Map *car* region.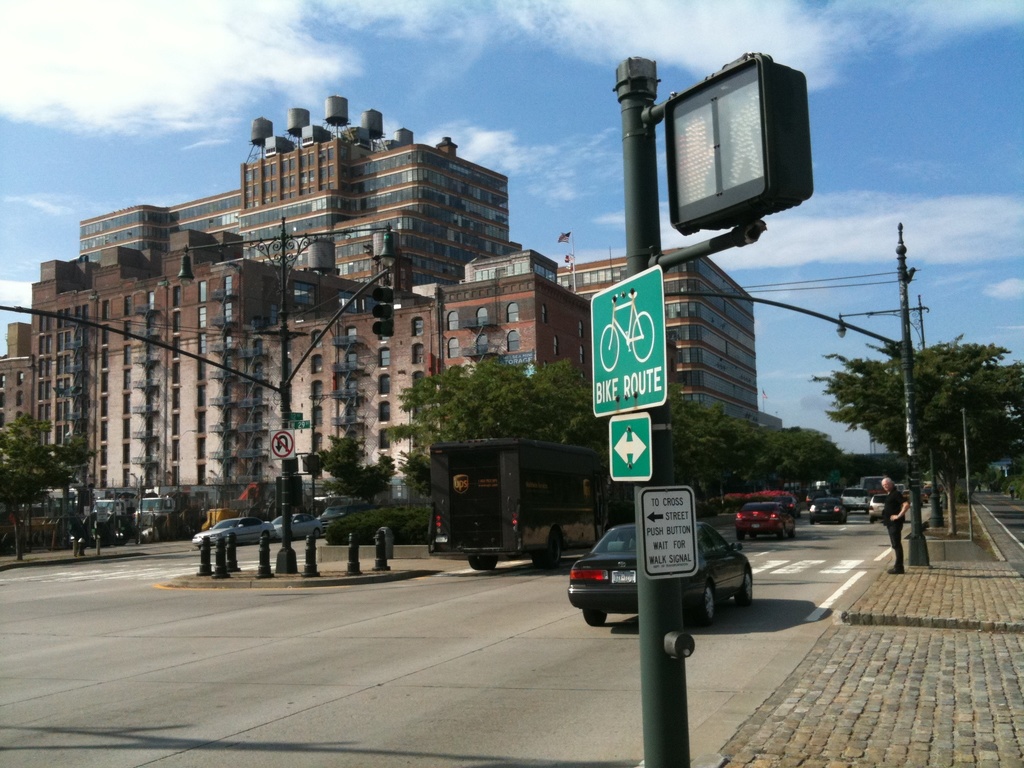
Mapped to bbox(269, 515, 324, 542).
